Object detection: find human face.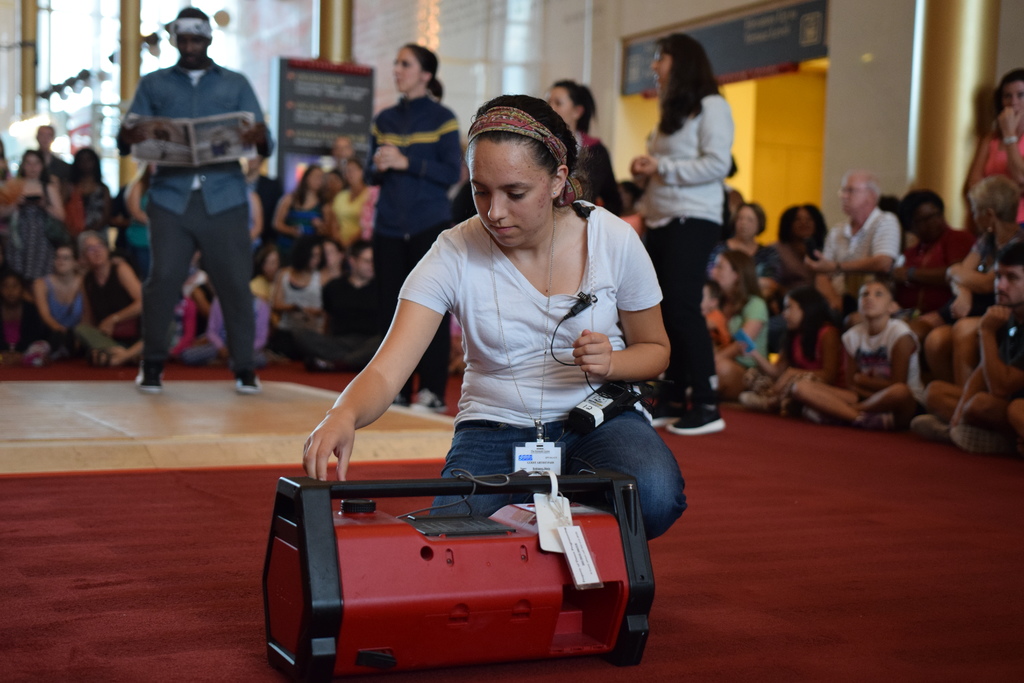
left=468, top=140, right=559, bottom=255.
